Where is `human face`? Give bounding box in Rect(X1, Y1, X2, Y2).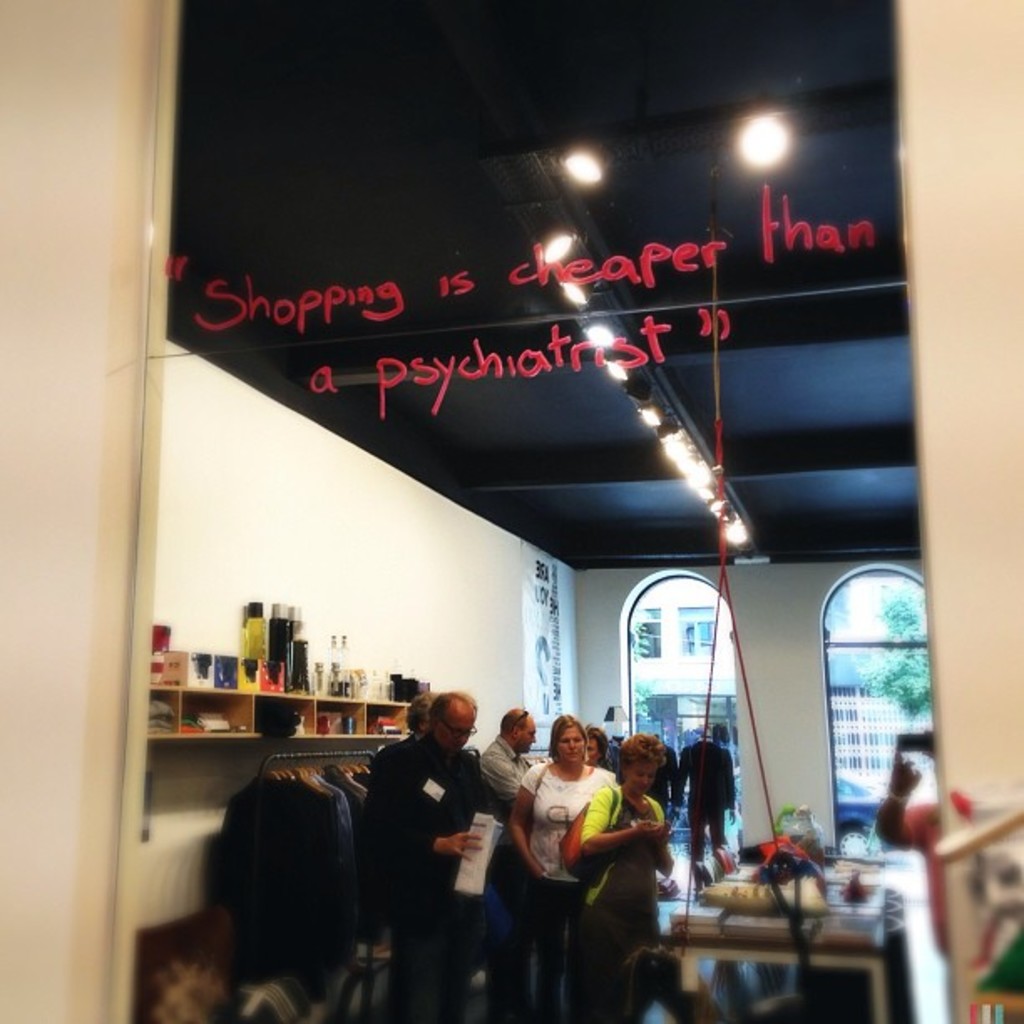
Rect(557, 723, 584, 763).
